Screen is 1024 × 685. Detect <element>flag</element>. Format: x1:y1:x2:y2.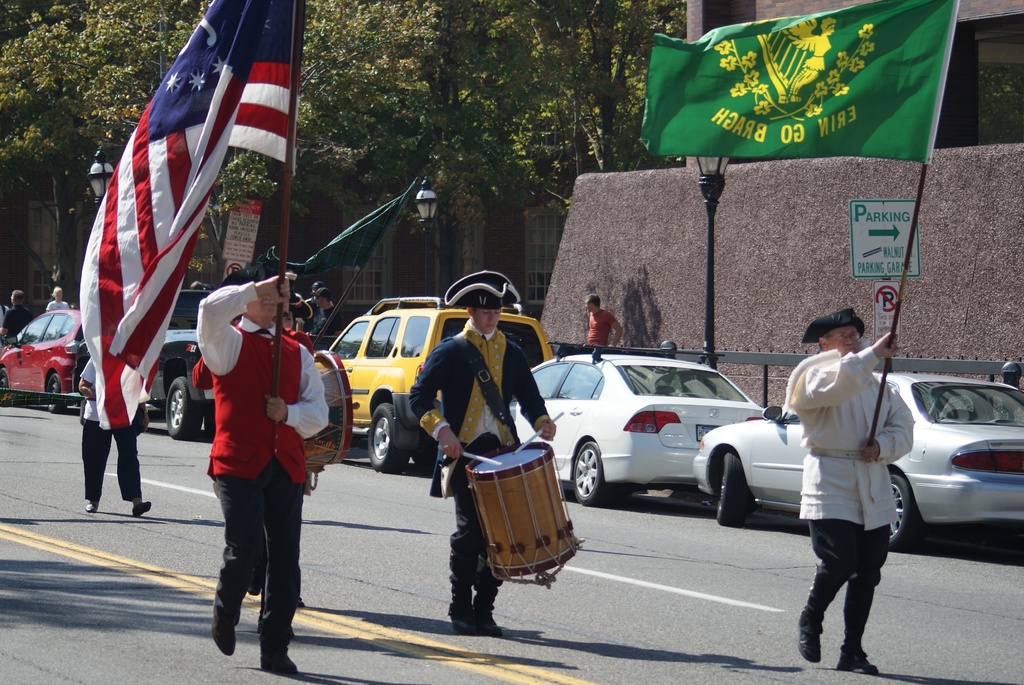
68:22:279:450.
